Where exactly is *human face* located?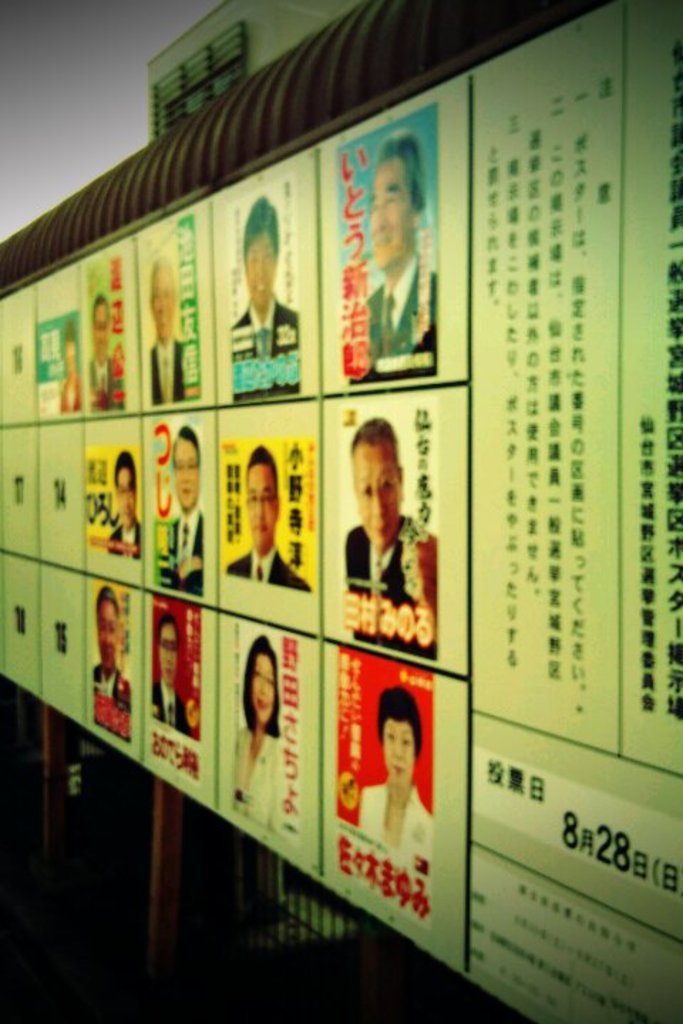
Its bounding box is left=243, top=230, right=276, bottom=310.
